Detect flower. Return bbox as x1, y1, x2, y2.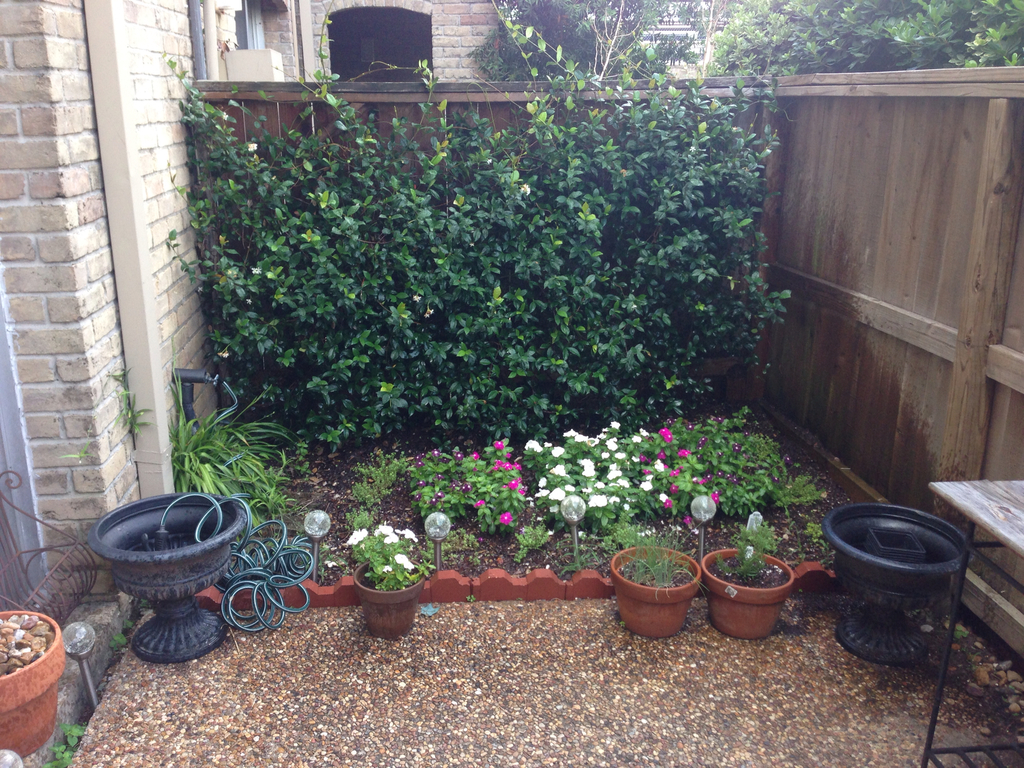
657, 427, 674, 443.
